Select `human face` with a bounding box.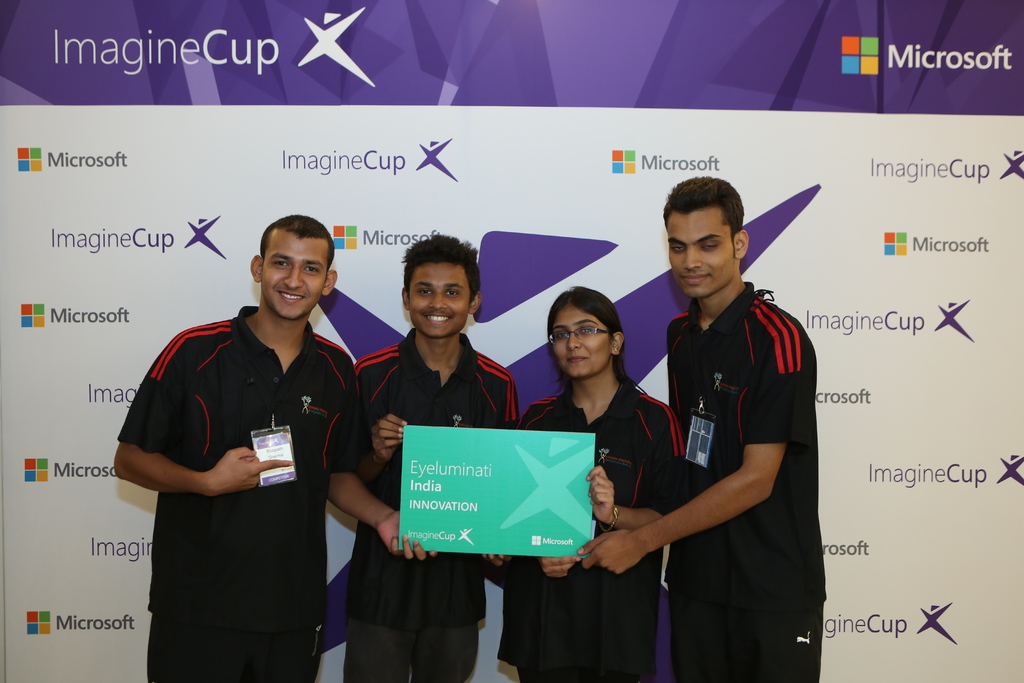
left=409, top=265, right=469, bottom=343.
